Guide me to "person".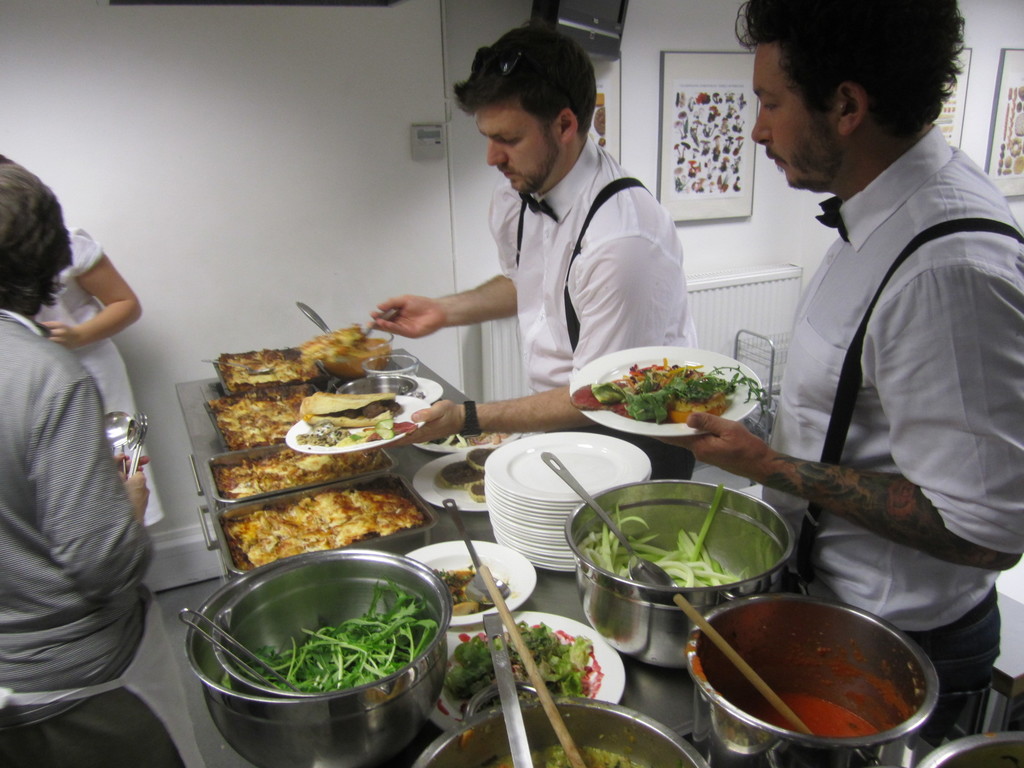
Guidance: BBox(728, 1, 1014, 752).
